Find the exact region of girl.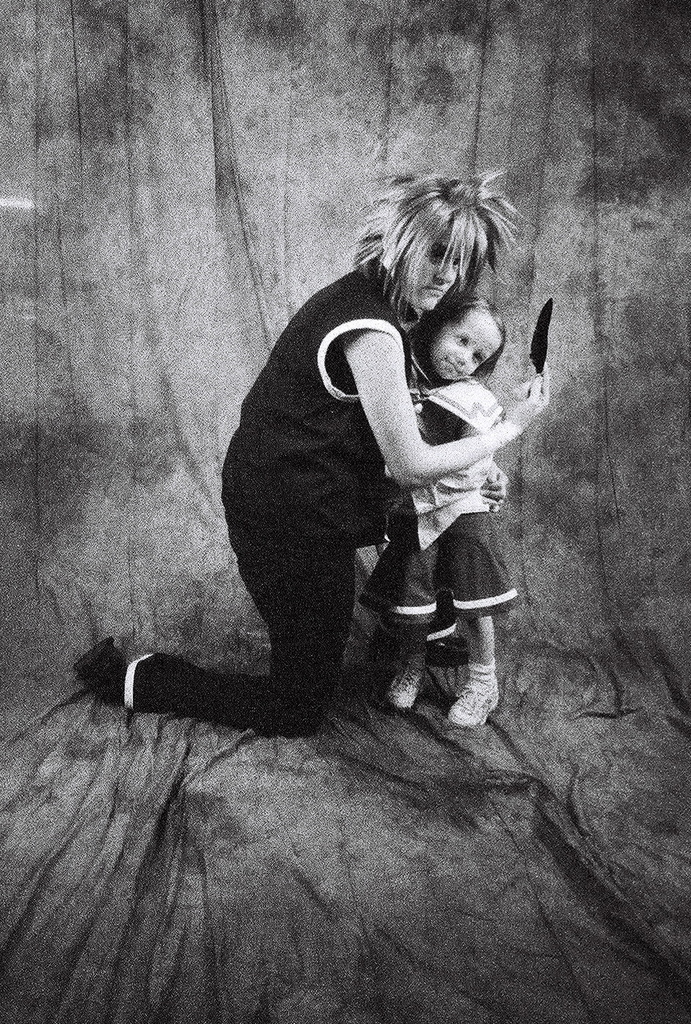
Exact region: [left=359, top=289, right=521, bottom=728].
